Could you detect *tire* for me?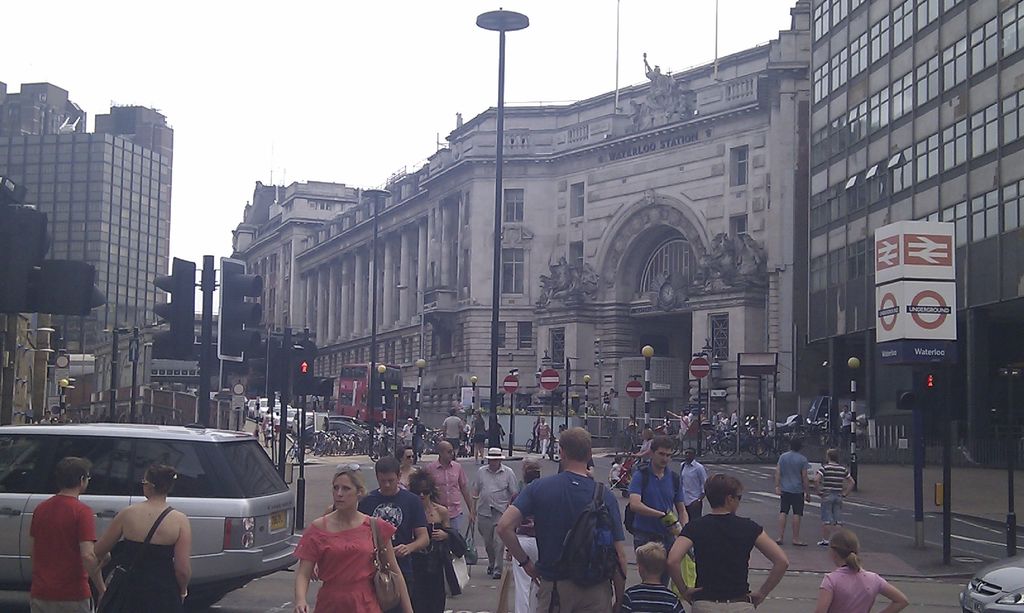
Detection result: box(284, 448, 298, 464).
